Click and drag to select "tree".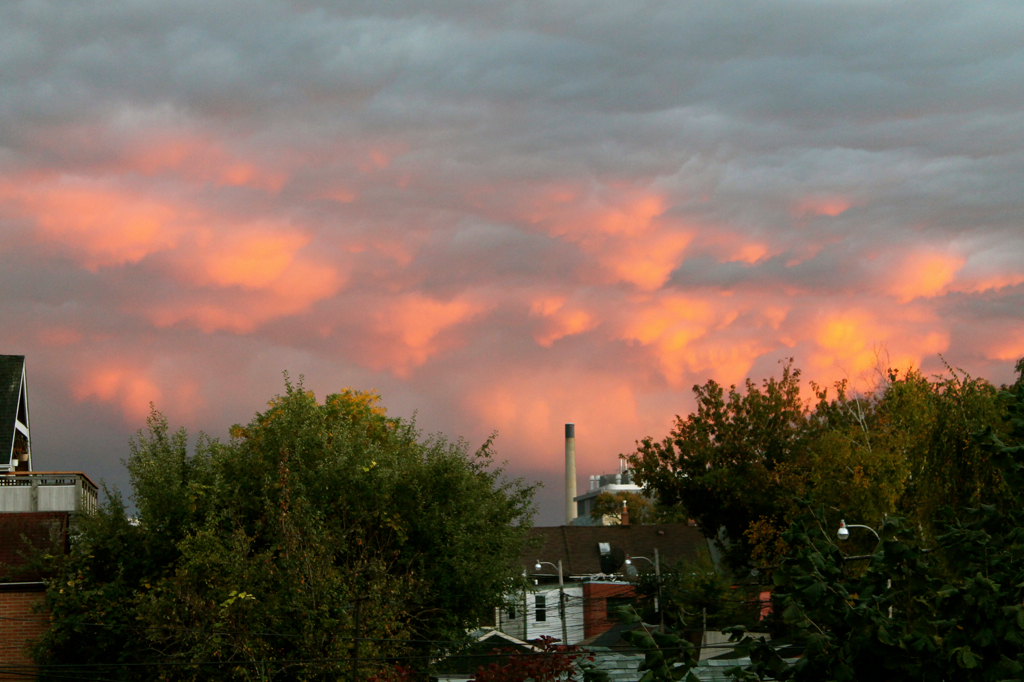
Selection: rect(66, 365, 552, 681).
